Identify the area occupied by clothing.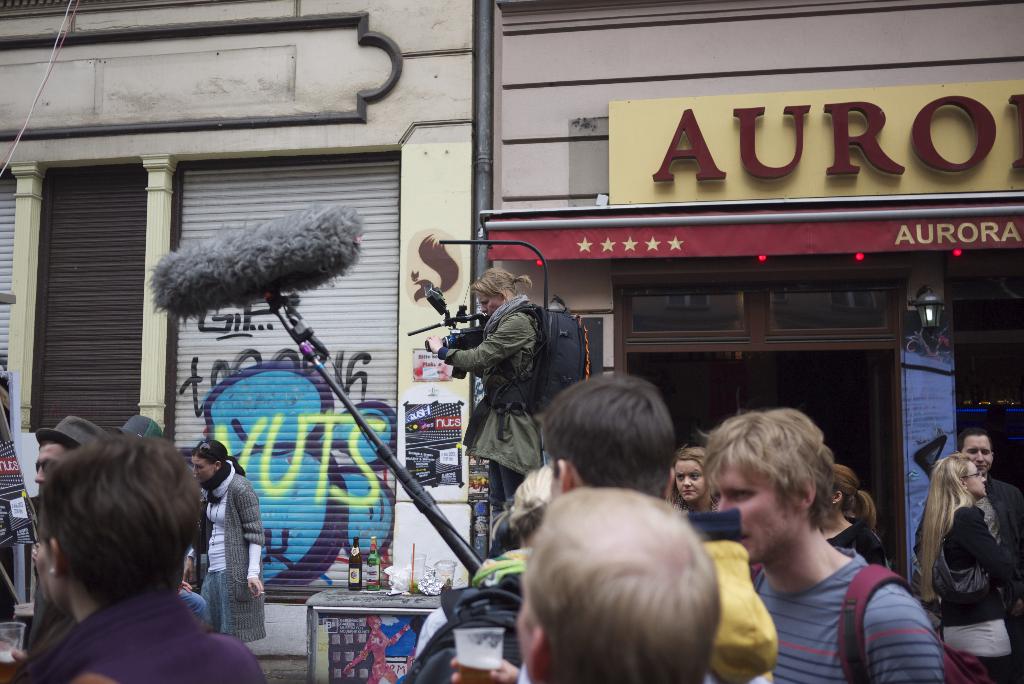
Area: (x1=187, y1=453, x2=250, y2=630).
